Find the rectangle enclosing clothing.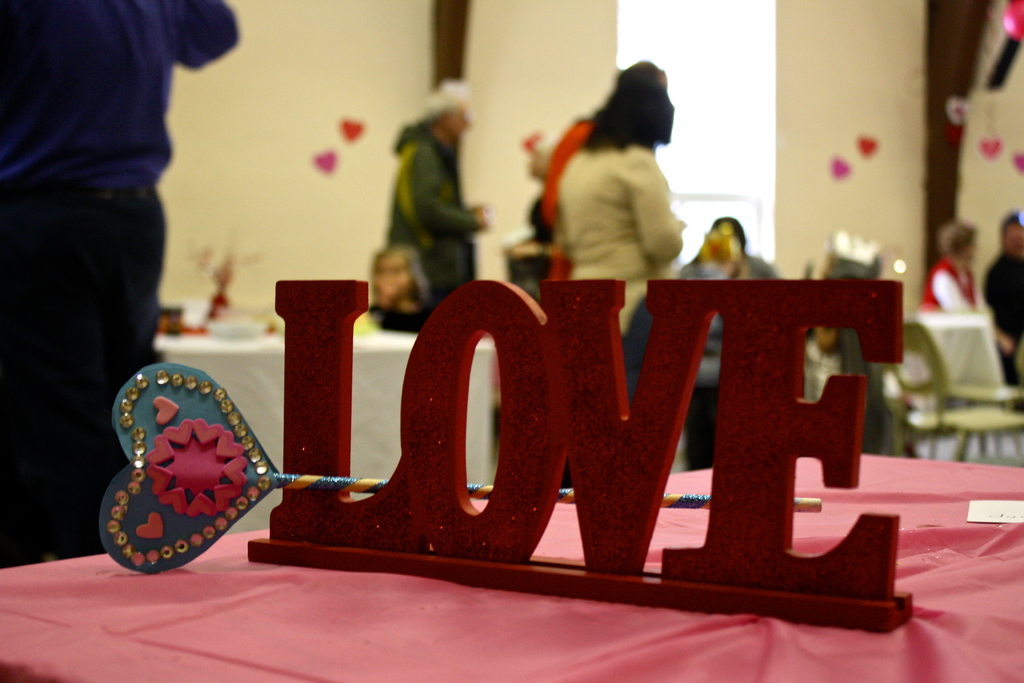
(left=981, top=252, right=1023, bottom=393).
